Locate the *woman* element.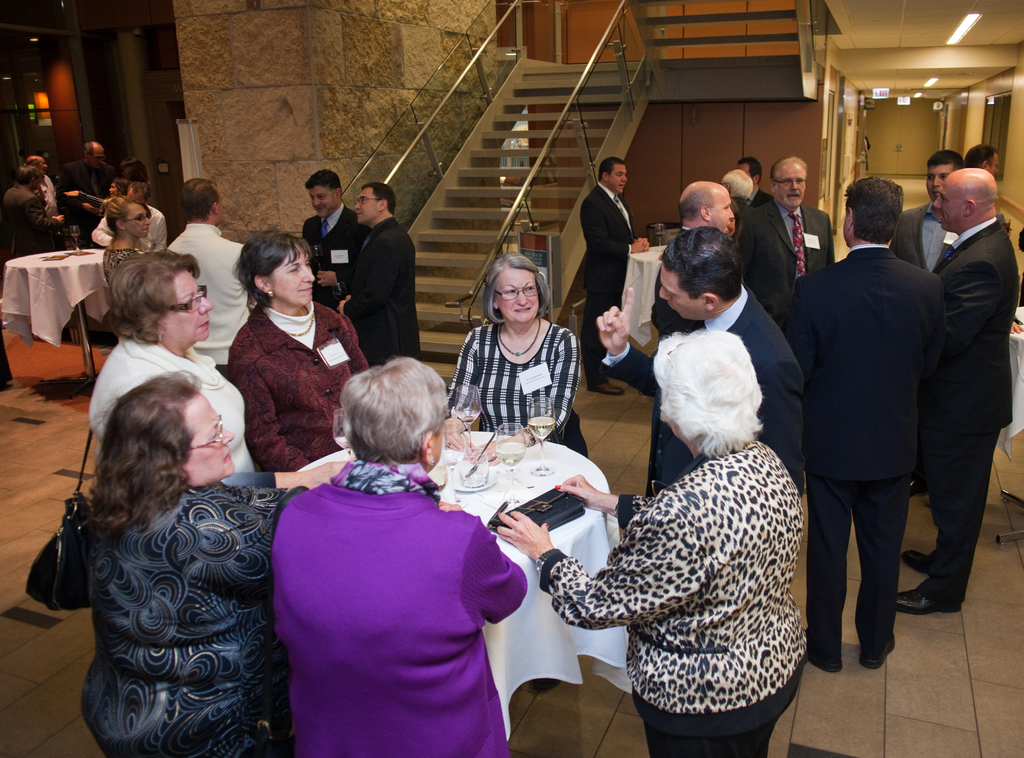
Element bbox: (x1=426, y1=248, x2=588, y2=457).
